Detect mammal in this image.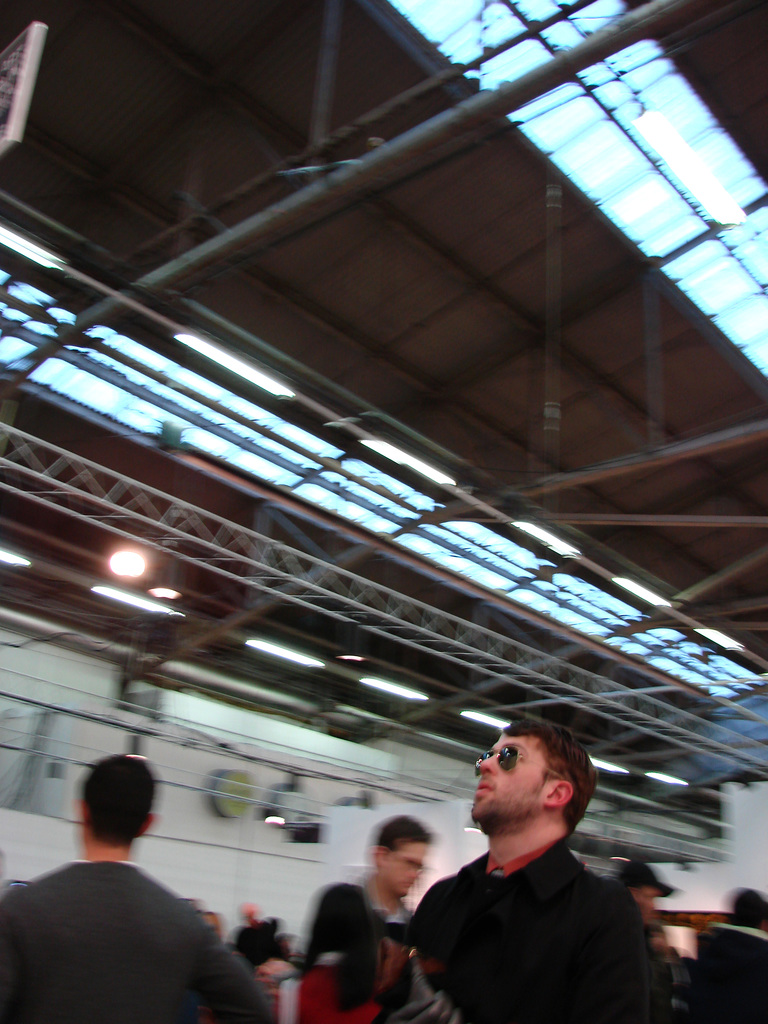
Detection: 239:904:286:967.
